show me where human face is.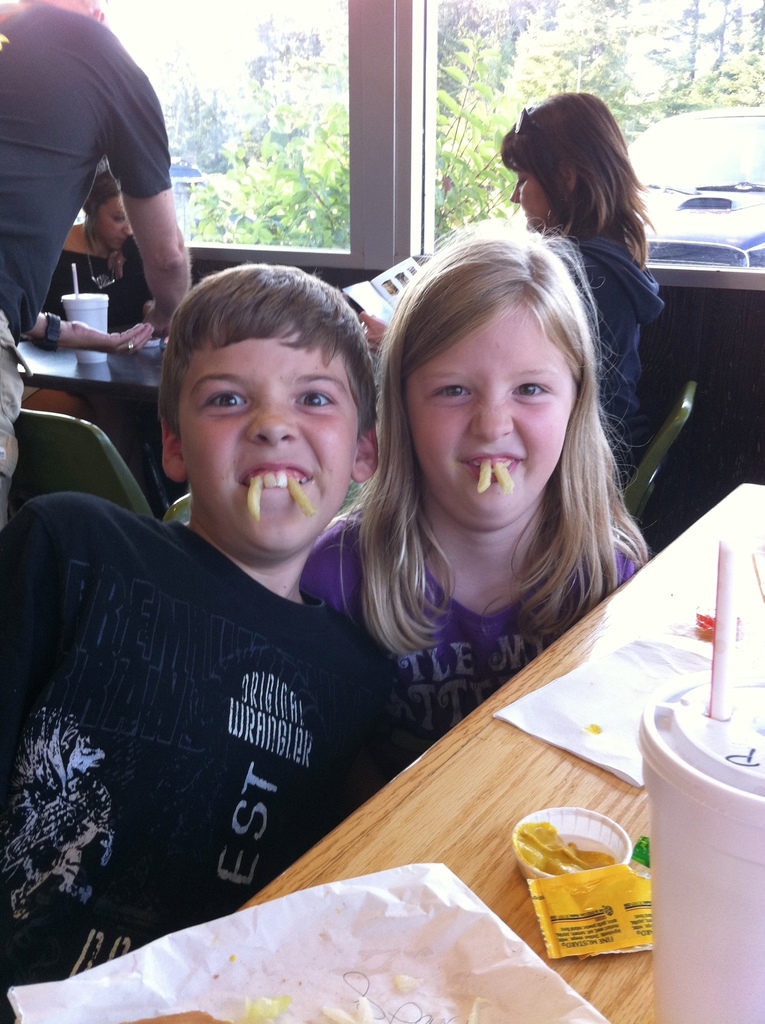
human face is at bbox=(505, 169, 547, 227).
